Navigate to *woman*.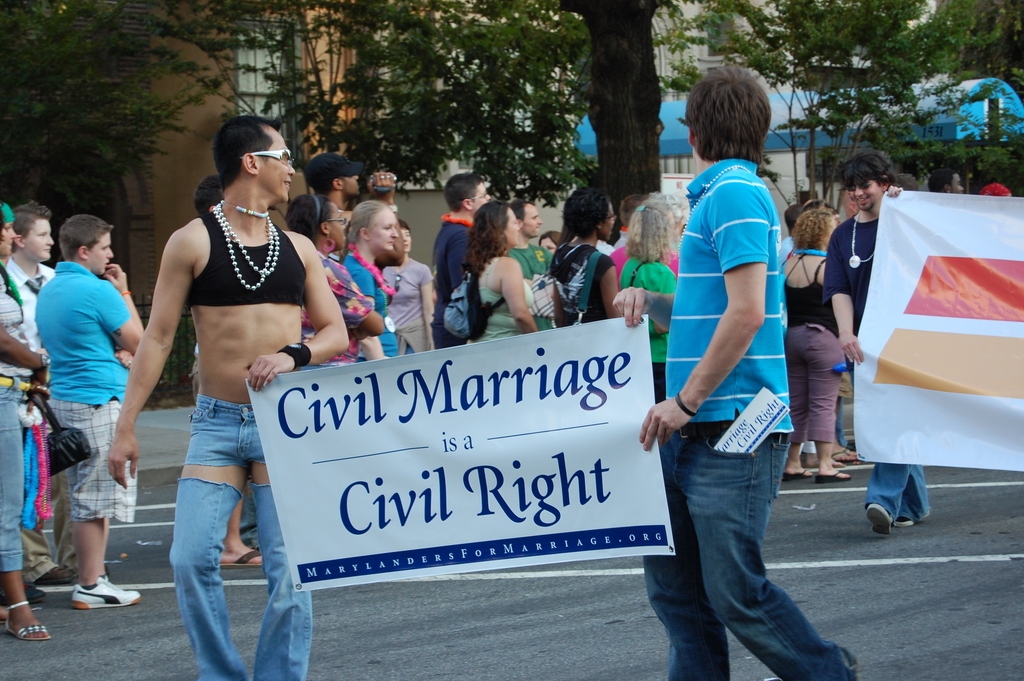
Navigation target: 544/187/634/341.
